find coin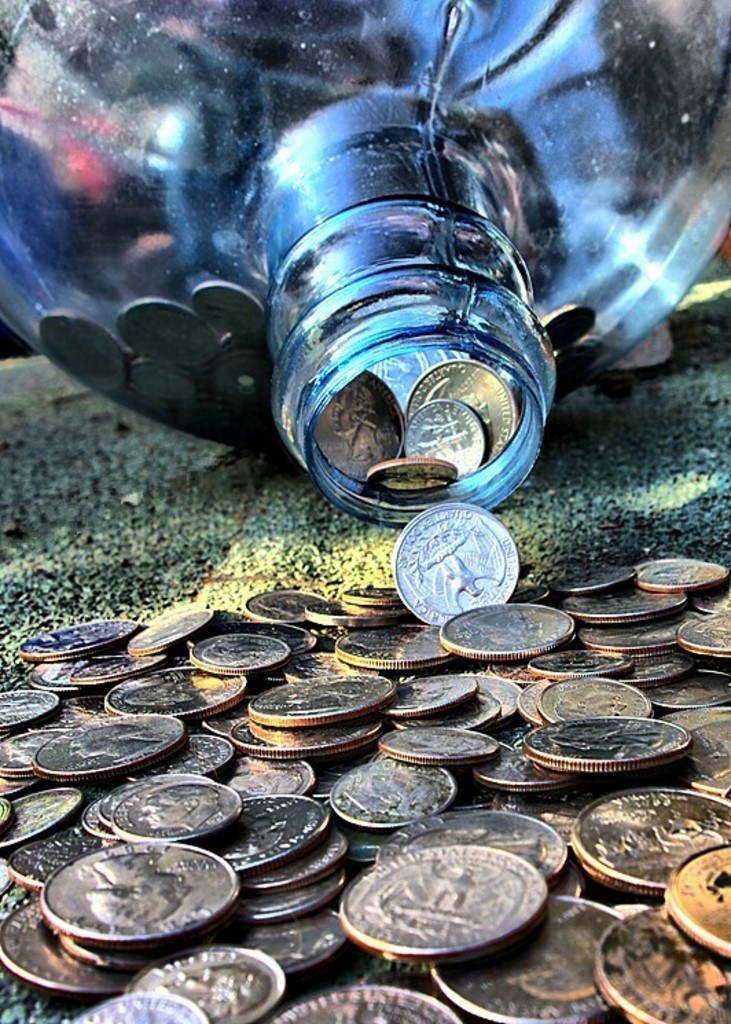
box(278, 649, 361, 683)
